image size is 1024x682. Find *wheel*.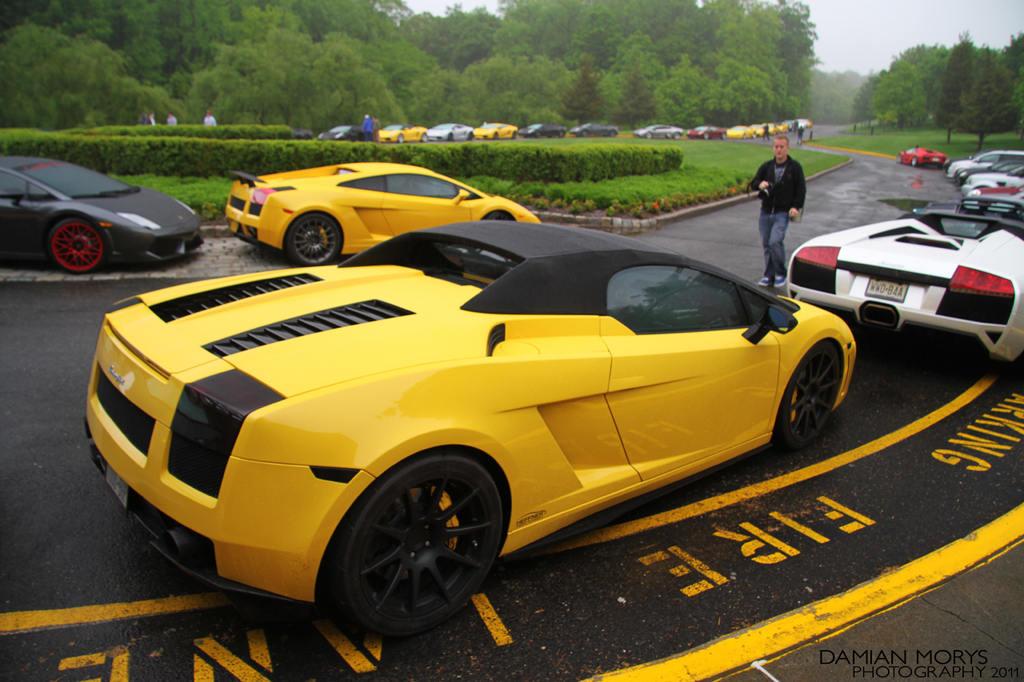
x1=289 y1=213 x2=342 y2=269.
